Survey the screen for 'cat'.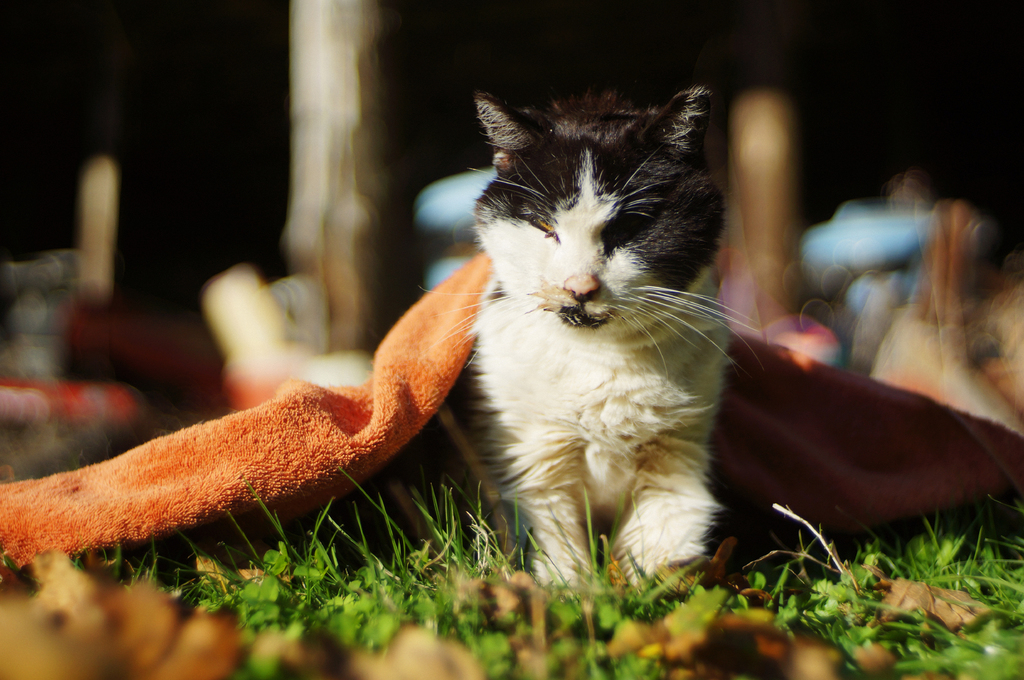
Survey found: (x1=419, y1=79, x2=749, y2=590).
